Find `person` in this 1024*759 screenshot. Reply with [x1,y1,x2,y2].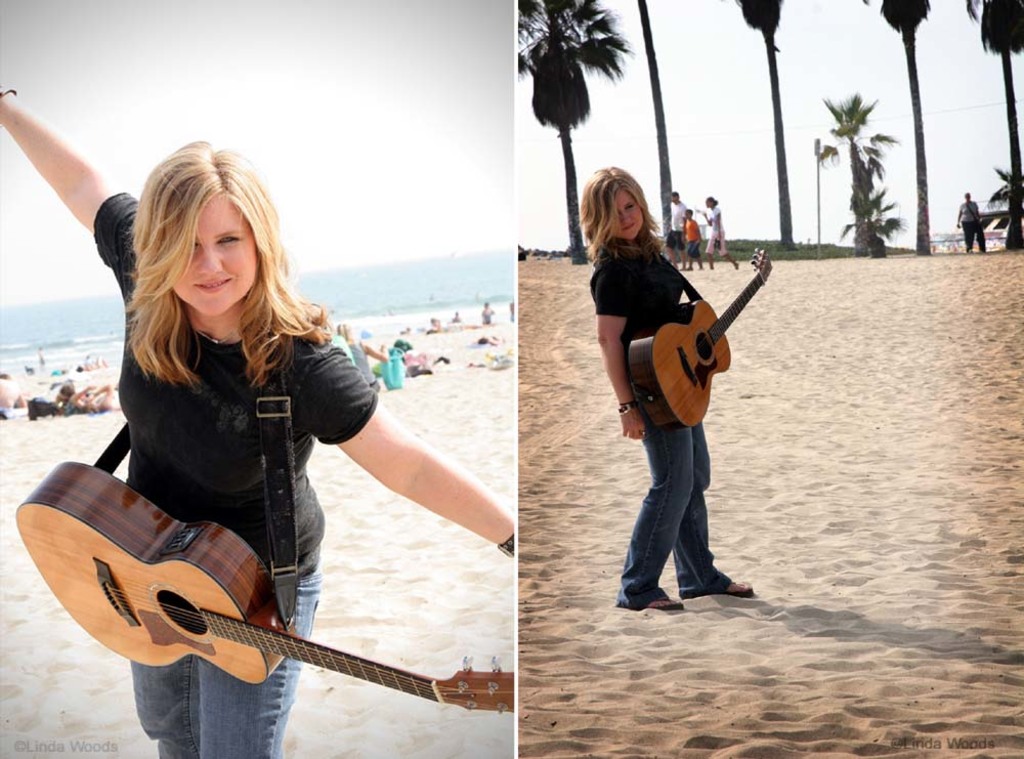
[574,166,752,614].
